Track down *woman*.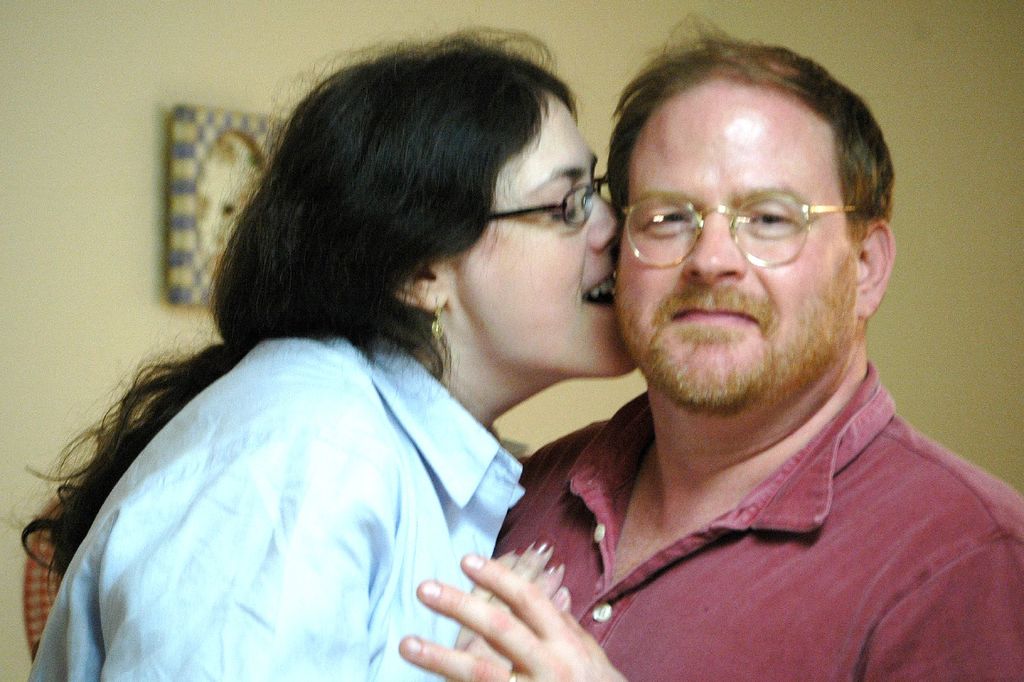
Tracked to crop(2, 19, 653, 681).
